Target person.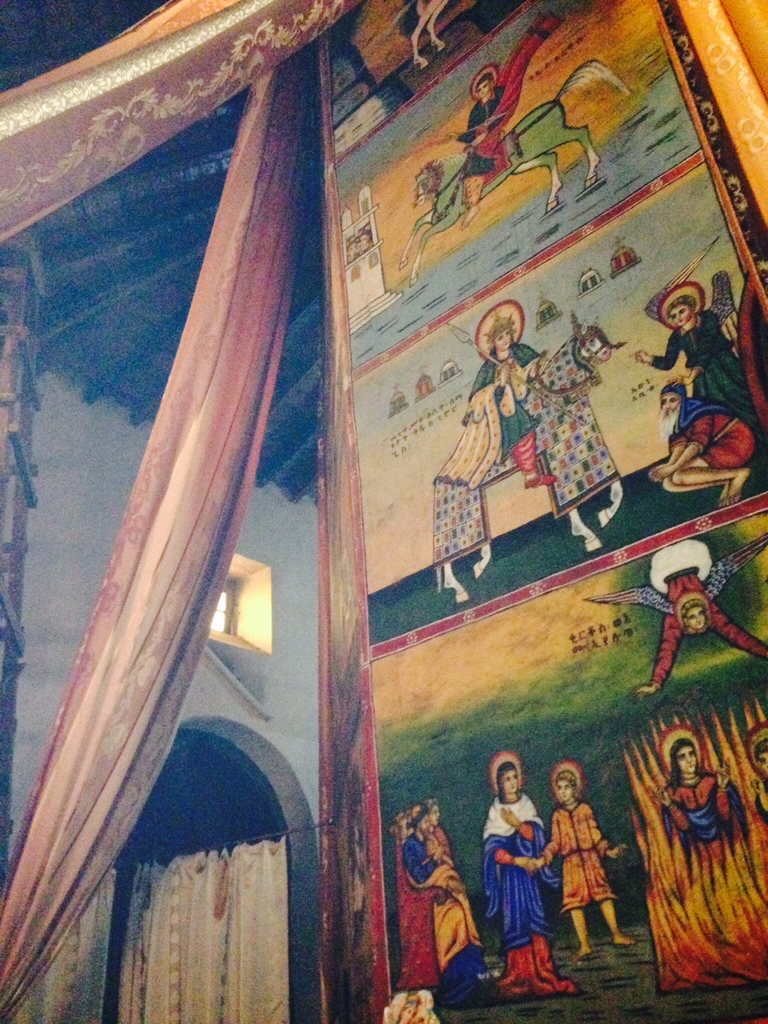
Target region: 655/380/756/497.
